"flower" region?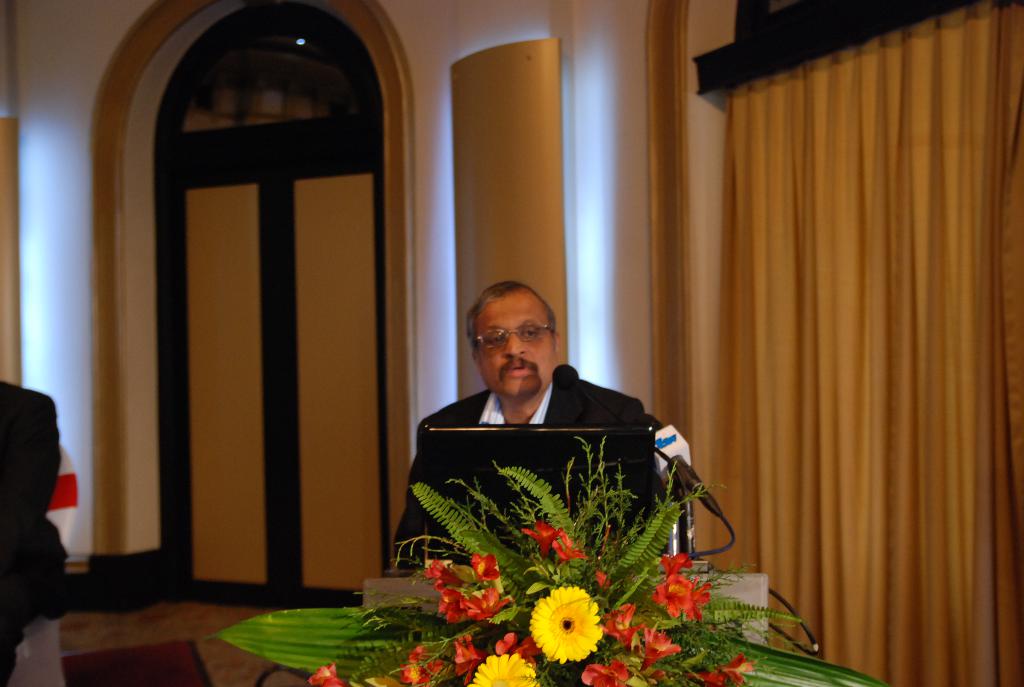
<box>664,554,692,578</box>
